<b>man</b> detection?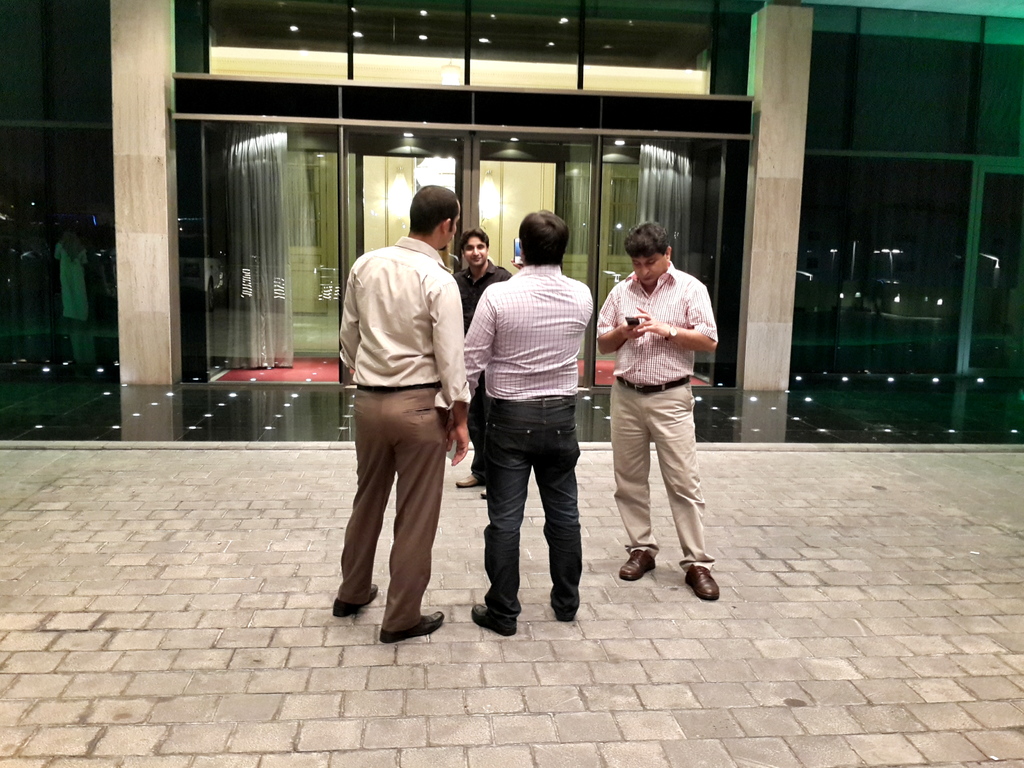
select_region(444, 219, 514, 498)
